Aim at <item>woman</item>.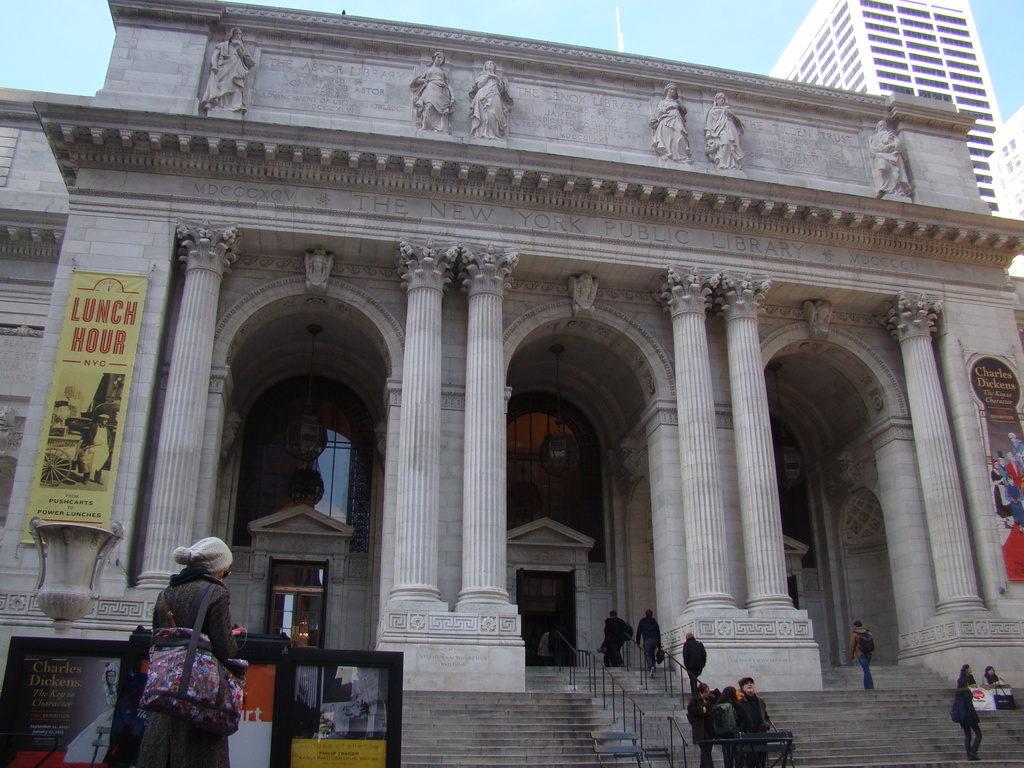
Aimed at box(979, 662, 1005, 685).
